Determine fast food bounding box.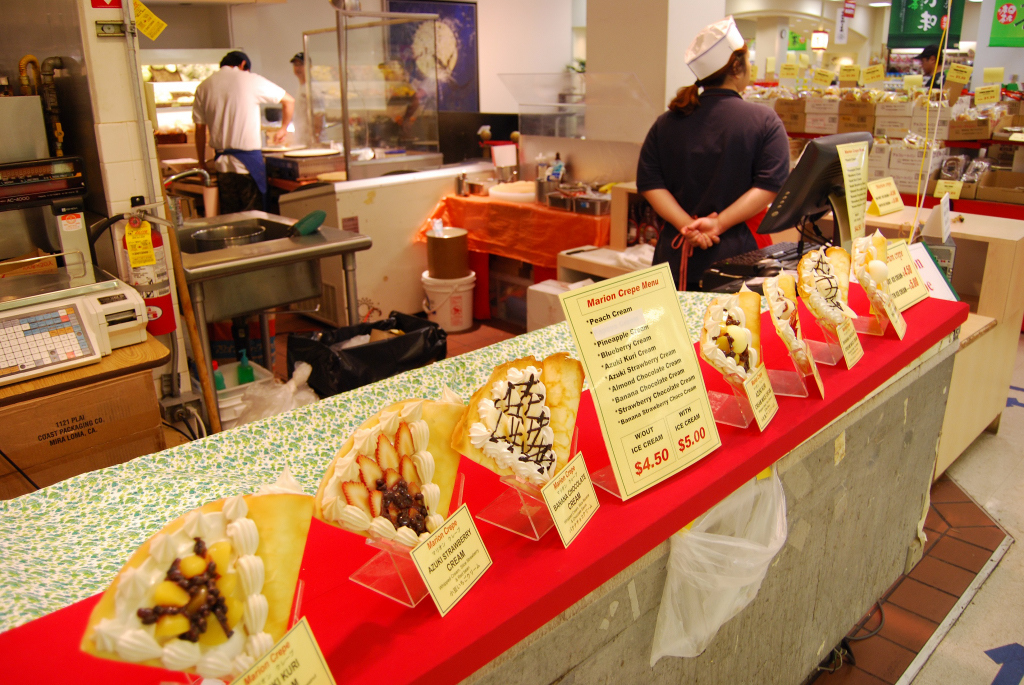
Determined: bbox(294, 401, 468, 566).
